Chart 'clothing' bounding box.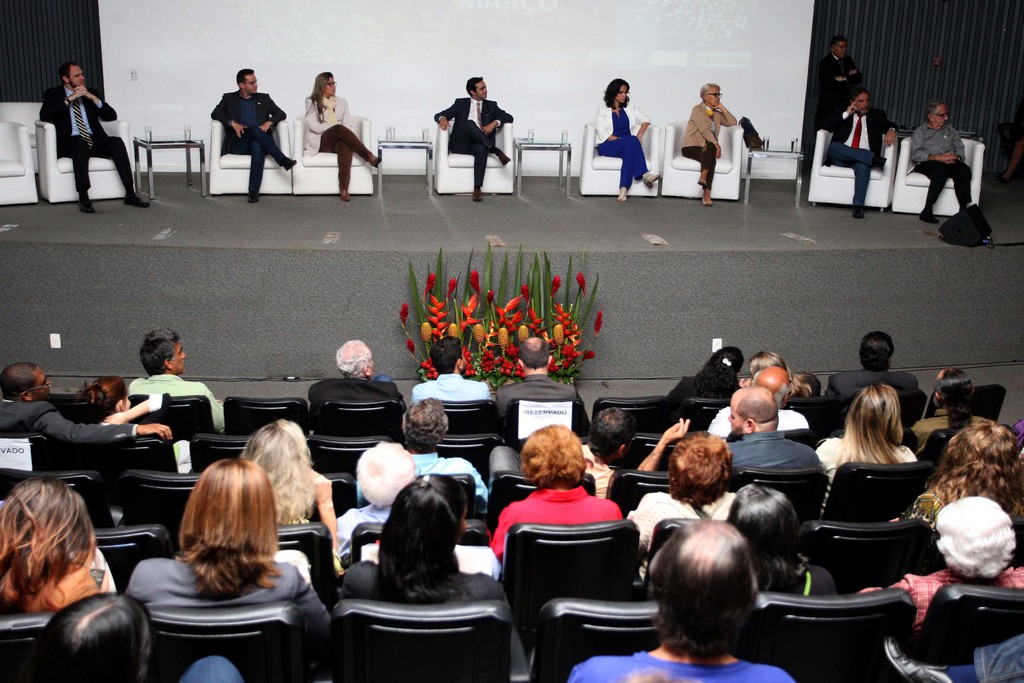
Charted: [973, 628, 1023, 682].
